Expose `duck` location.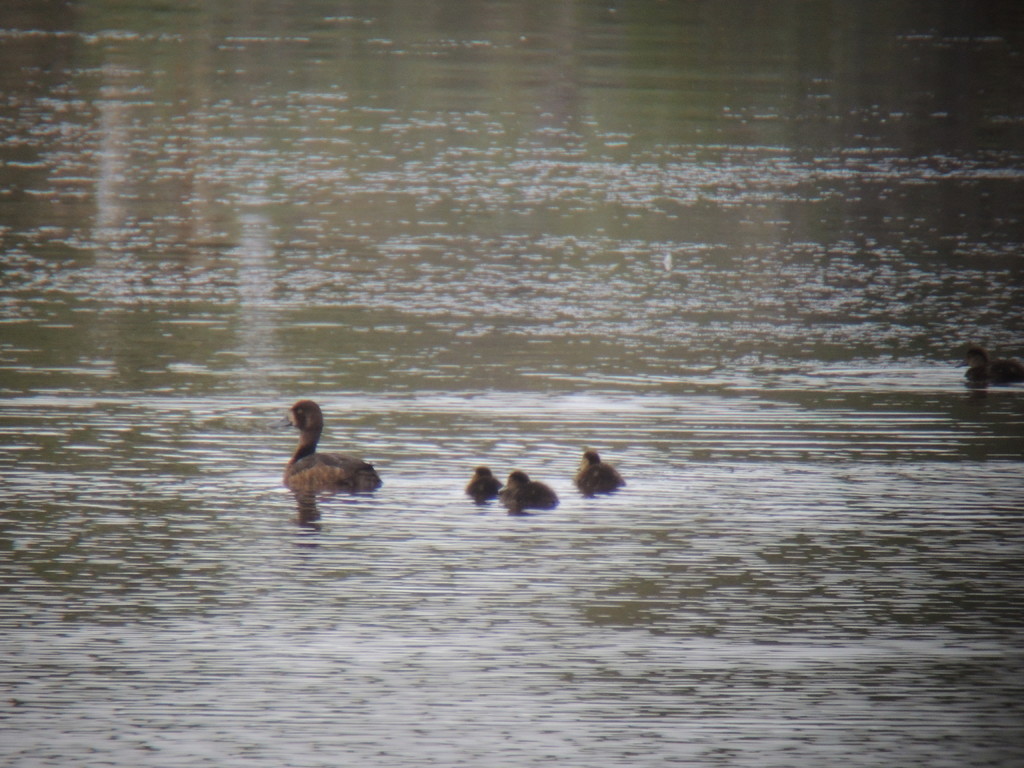
Exposed at rect(274, 394, 374, 512).
